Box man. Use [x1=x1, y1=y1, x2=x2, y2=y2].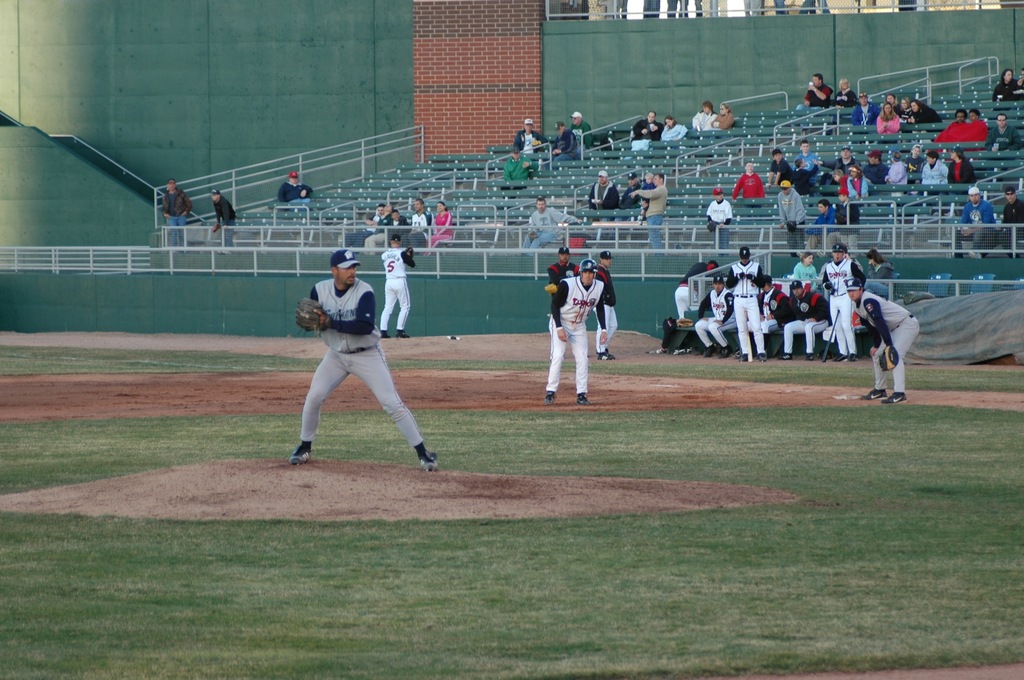
[x1=361, y1=206, x2=394, y2=256].
